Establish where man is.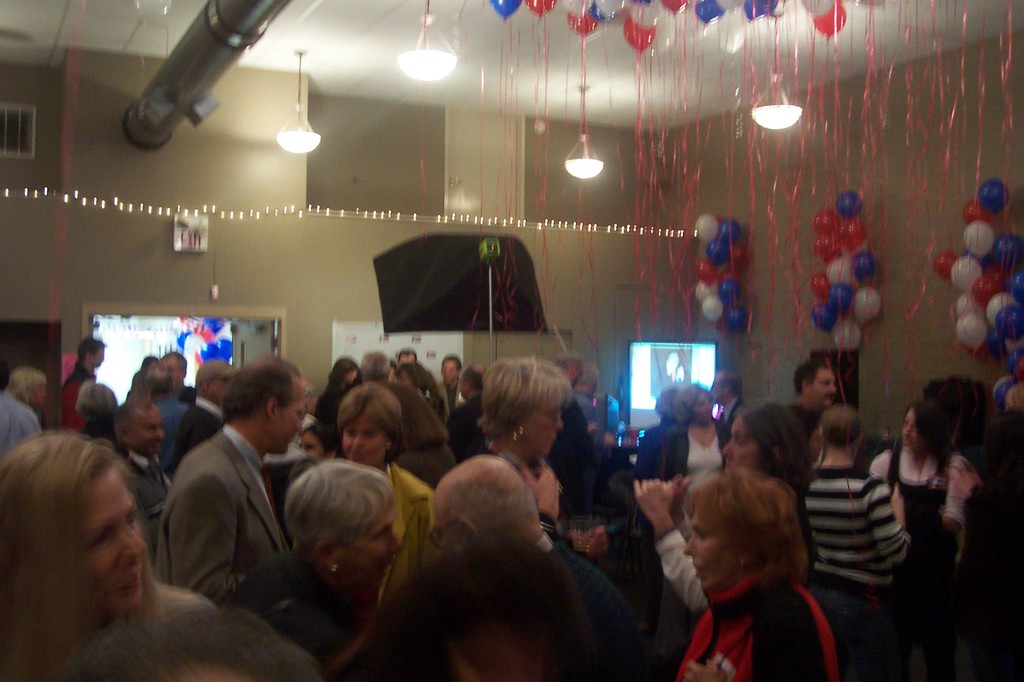
Established at BBox(101, 399, 174, 587).
